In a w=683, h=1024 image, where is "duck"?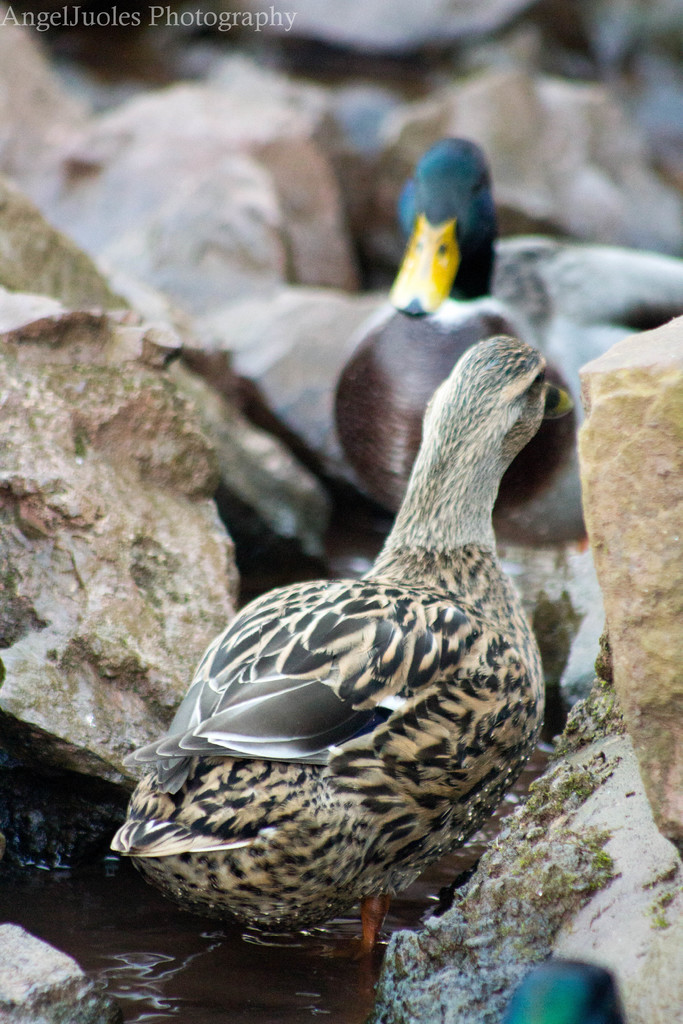
left=315, top=131, right=587, bottom=519.
